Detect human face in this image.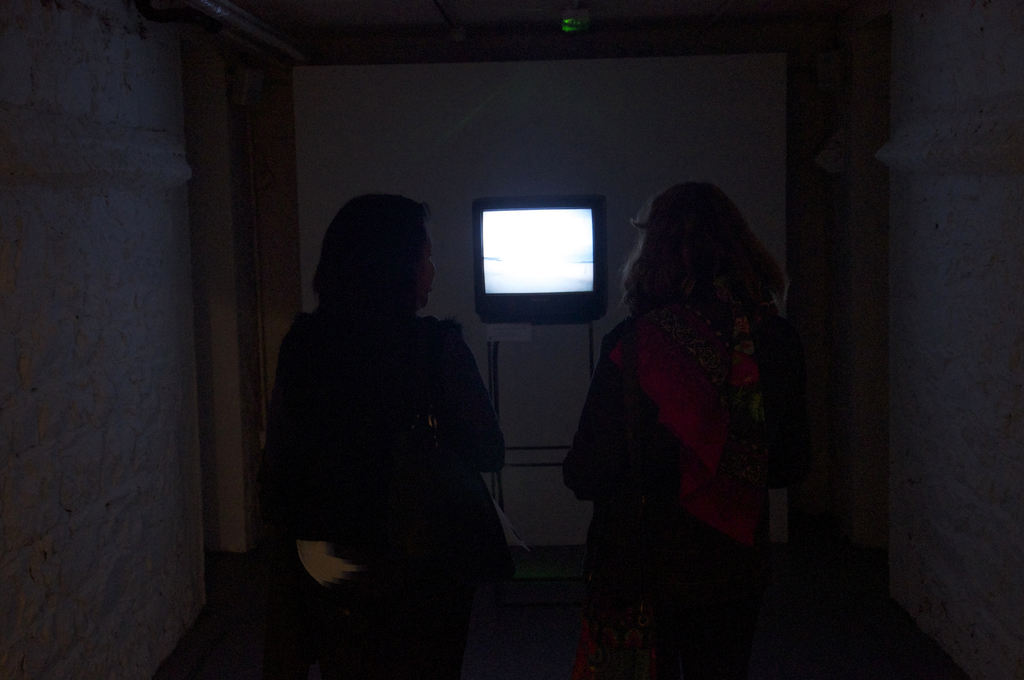
Detection: locate(415, 236, 435, 306).
